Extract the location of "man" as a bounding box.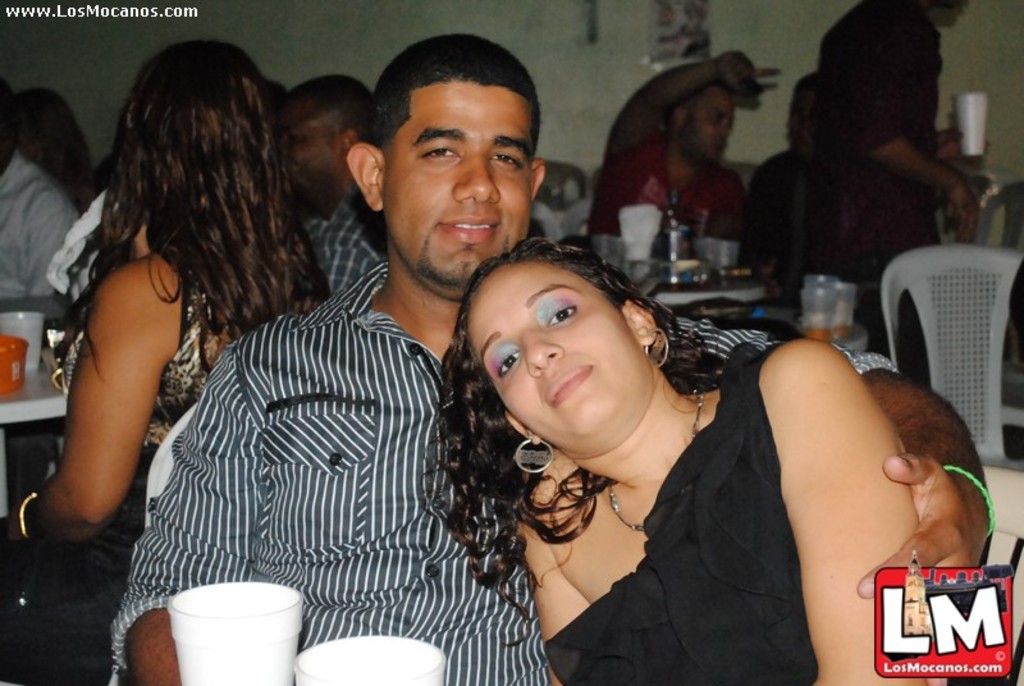
crop(285, 74, 383, 308).
